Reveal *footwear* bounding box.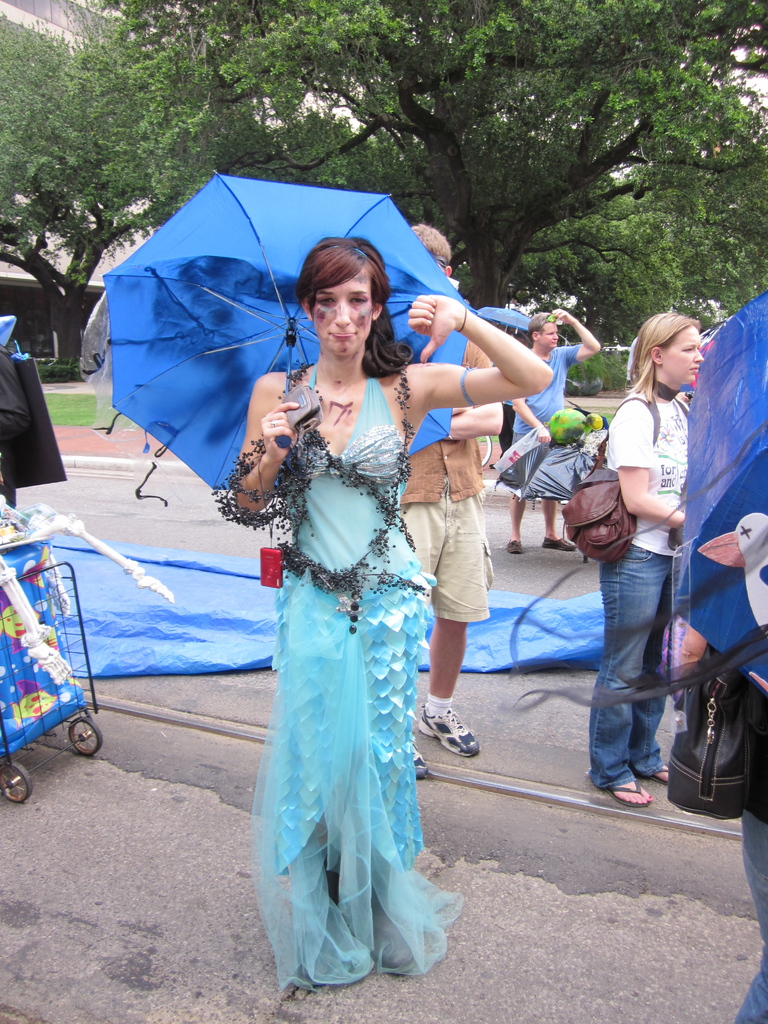
Revealed: pyautogui.locateOnScreen(541, 534, 574, 552).
